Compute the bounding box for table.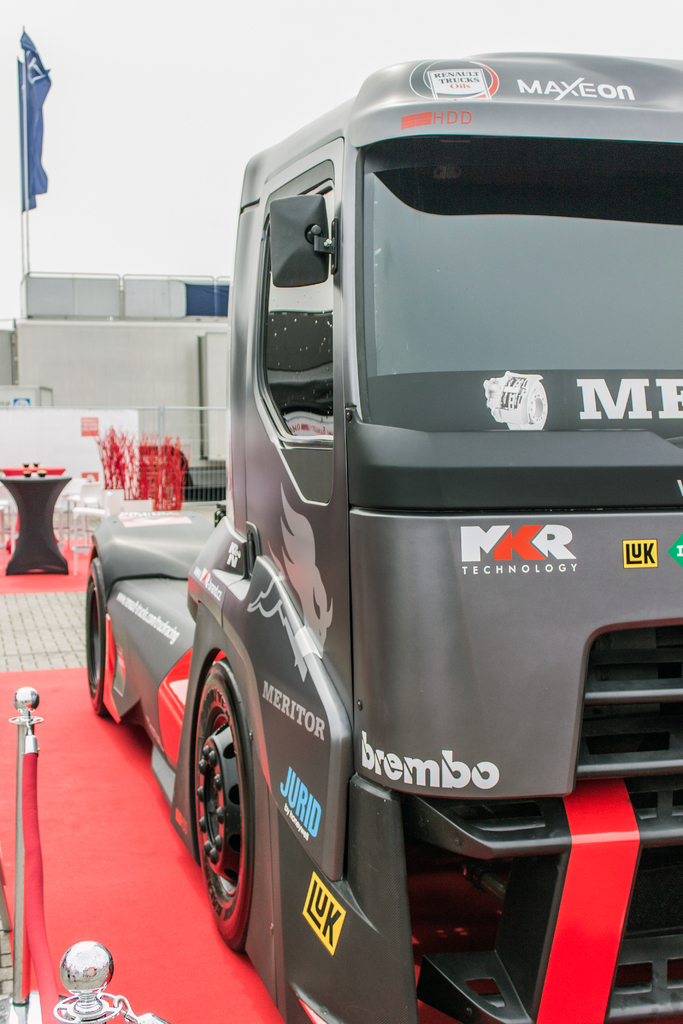
[0, 469, 78, 572].
